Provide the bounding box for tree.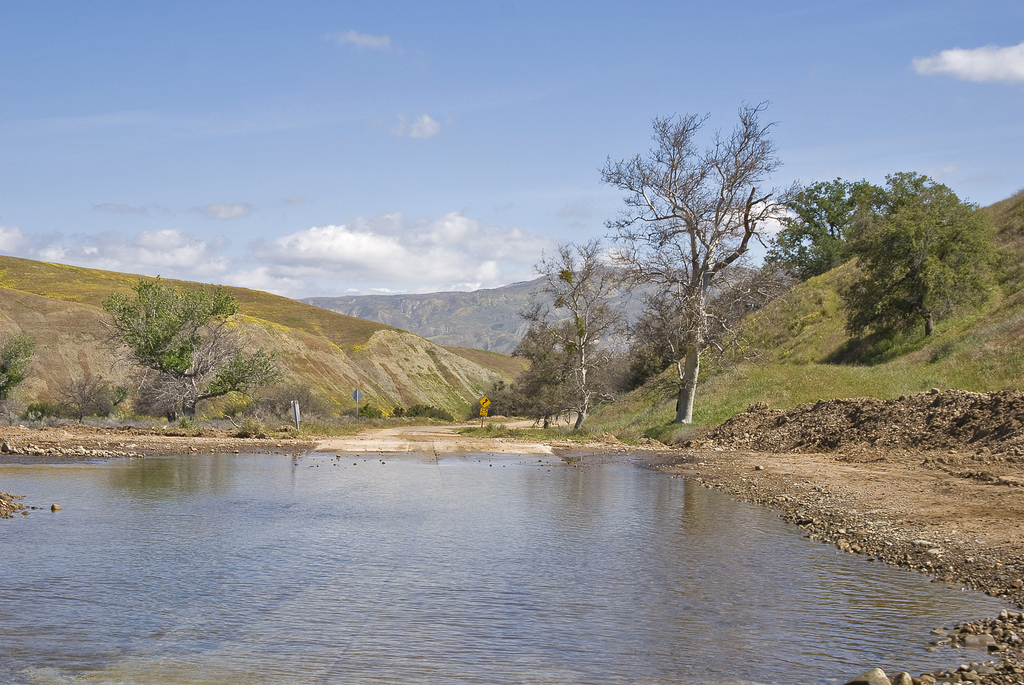
{"x1": 100, "y1": 267, "x2": 289, "y2": 429}.
